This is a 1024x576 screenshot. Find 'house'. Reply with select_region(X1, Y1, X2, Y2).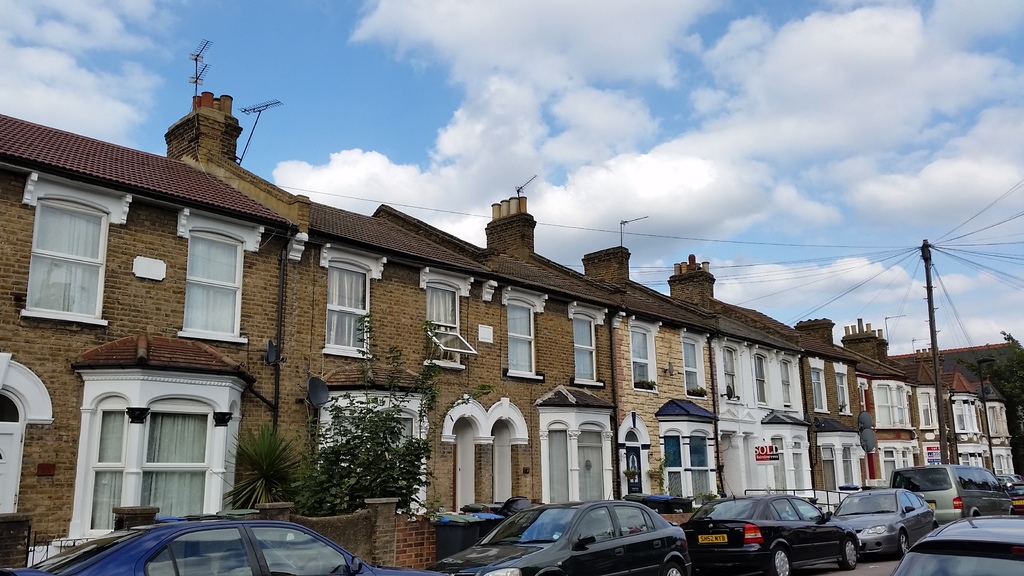
select_region(0, 90, 1009, 561).
